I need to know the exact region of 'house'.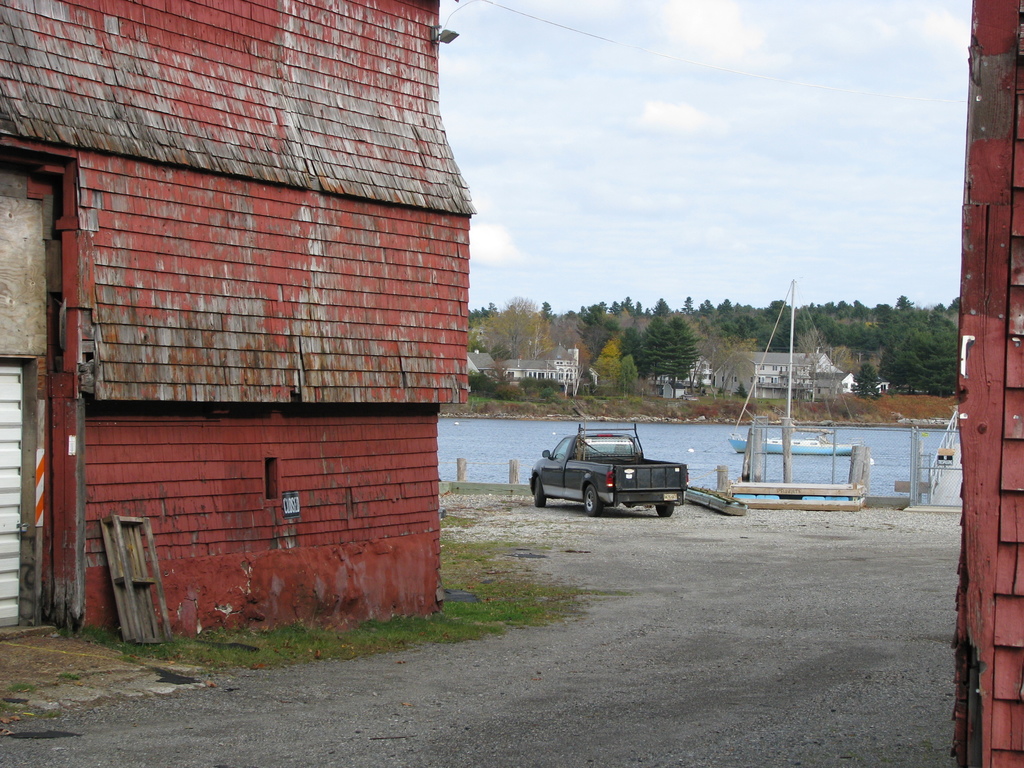
Region: 0,0,471,640.
